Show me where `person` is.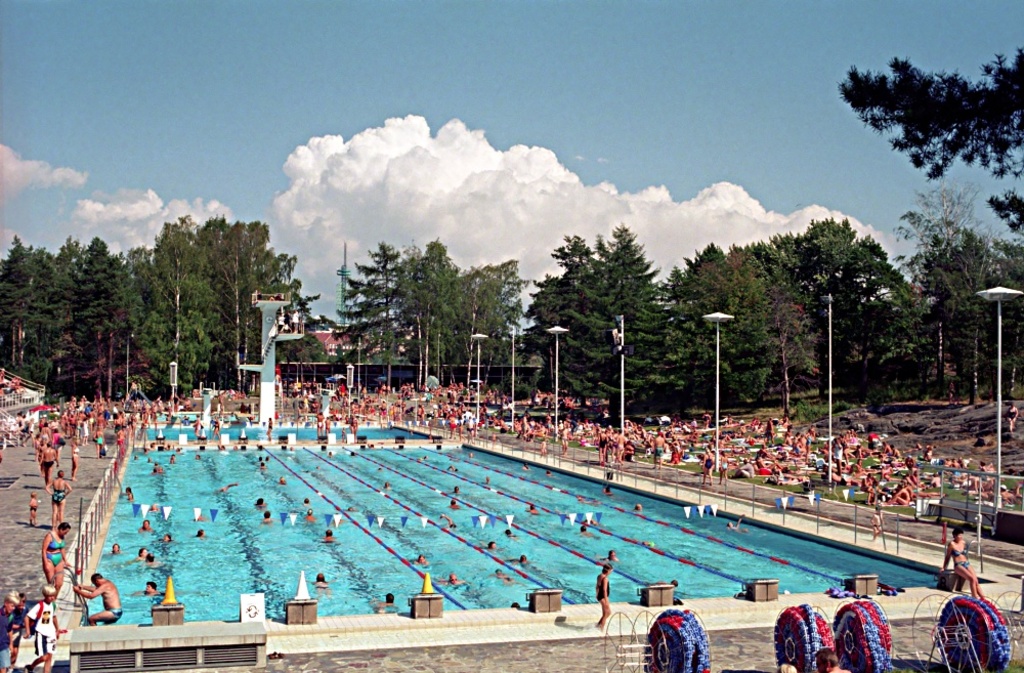
`person` is at <bbox>602, 552, 615, 559</bbox>.
